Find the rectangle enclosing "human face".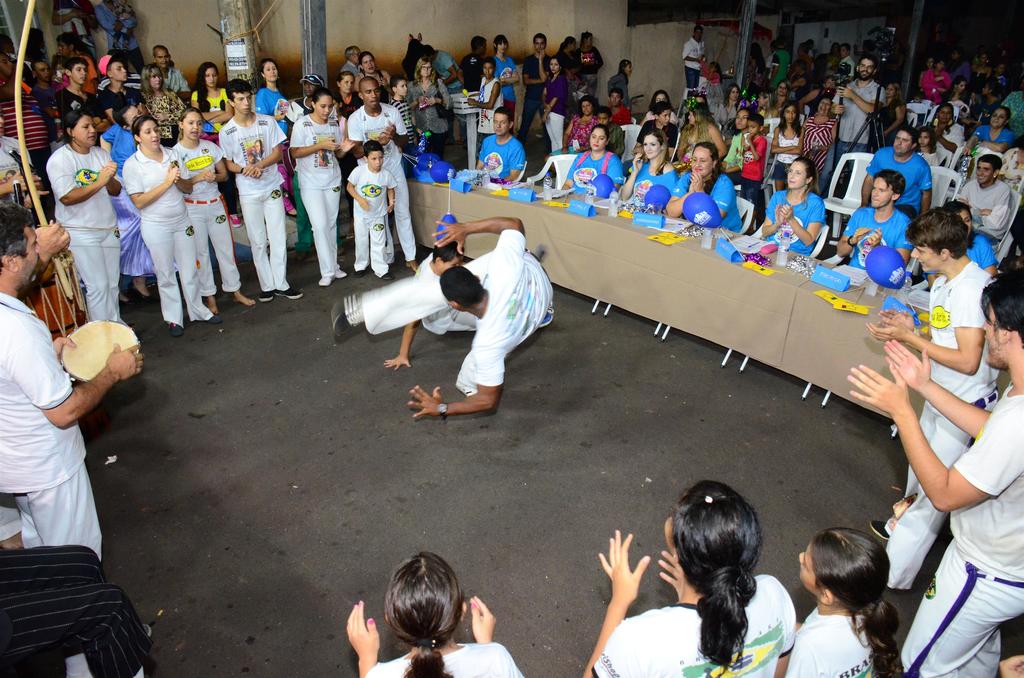
x1=481, y1=62, x2=496, y2=79.
